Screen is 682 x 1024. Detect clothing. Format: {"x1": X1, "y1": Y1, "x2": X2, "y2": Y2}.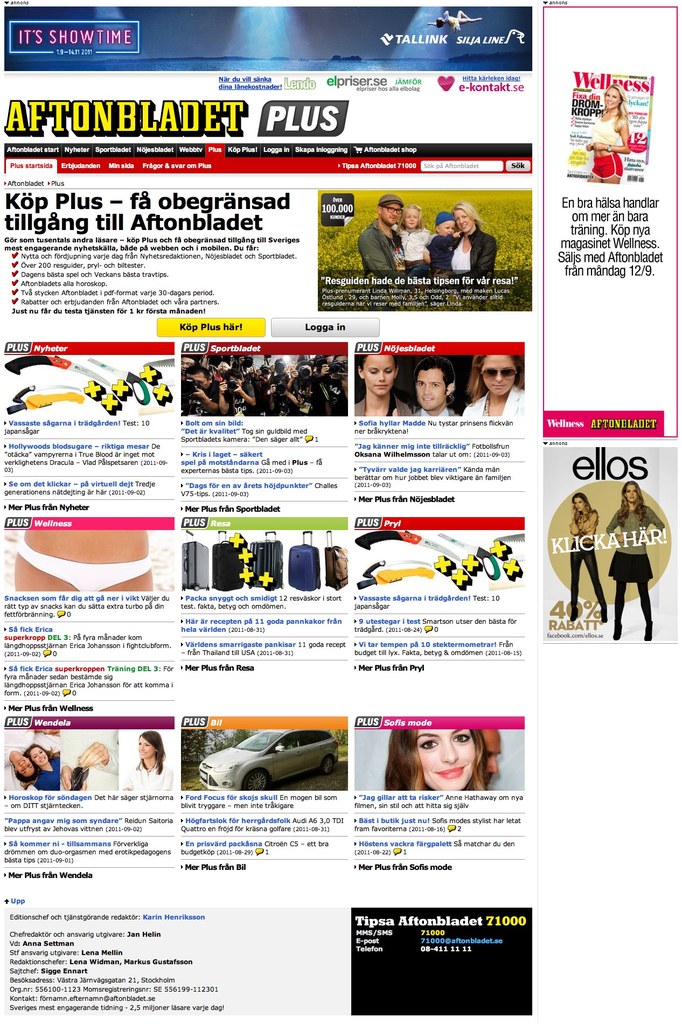
{"x1": 423, "y1": 227, "x2": 500, "y2": 280}.
